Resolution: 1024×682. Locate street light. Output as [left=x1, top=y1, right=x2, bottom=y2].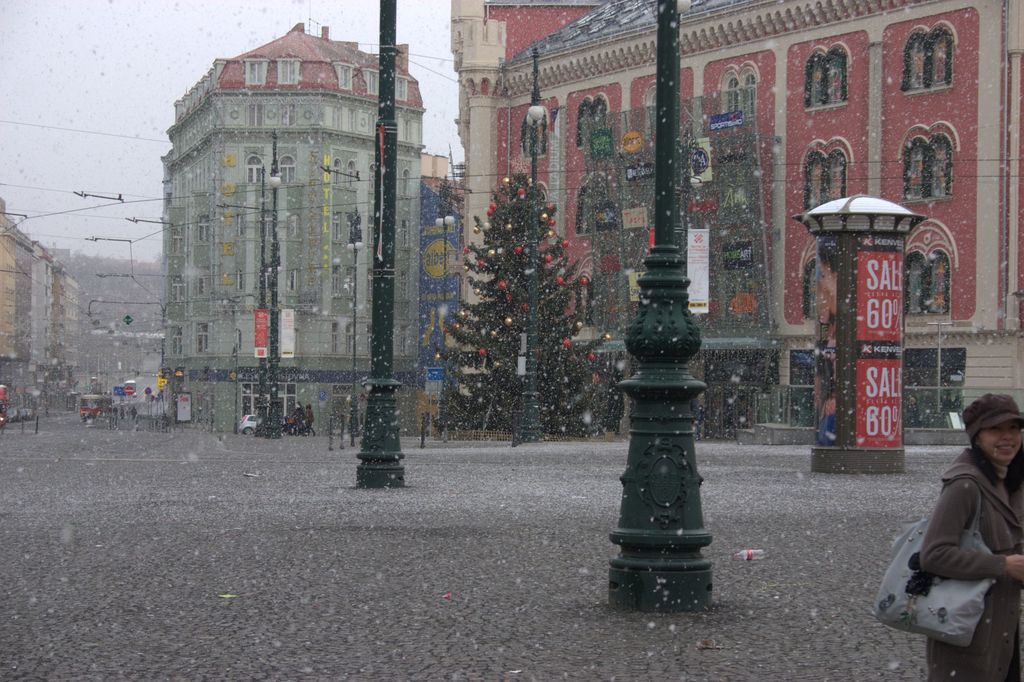
[left=432, top=173, right=462, bottom=435].
